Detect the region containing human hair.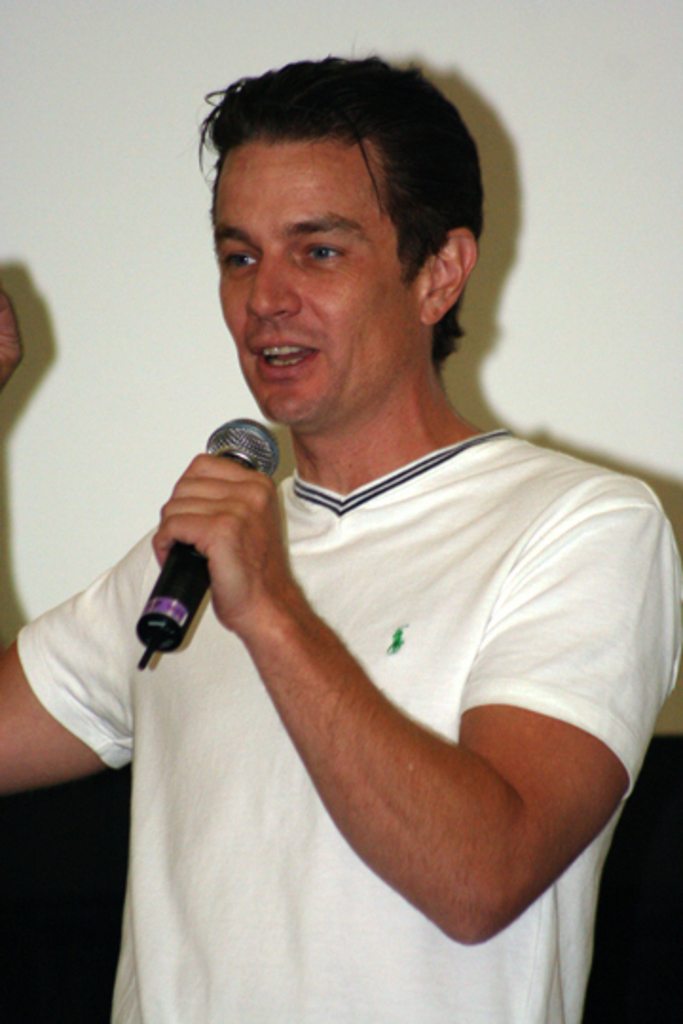
bbox(195, 47, 491, 349).
